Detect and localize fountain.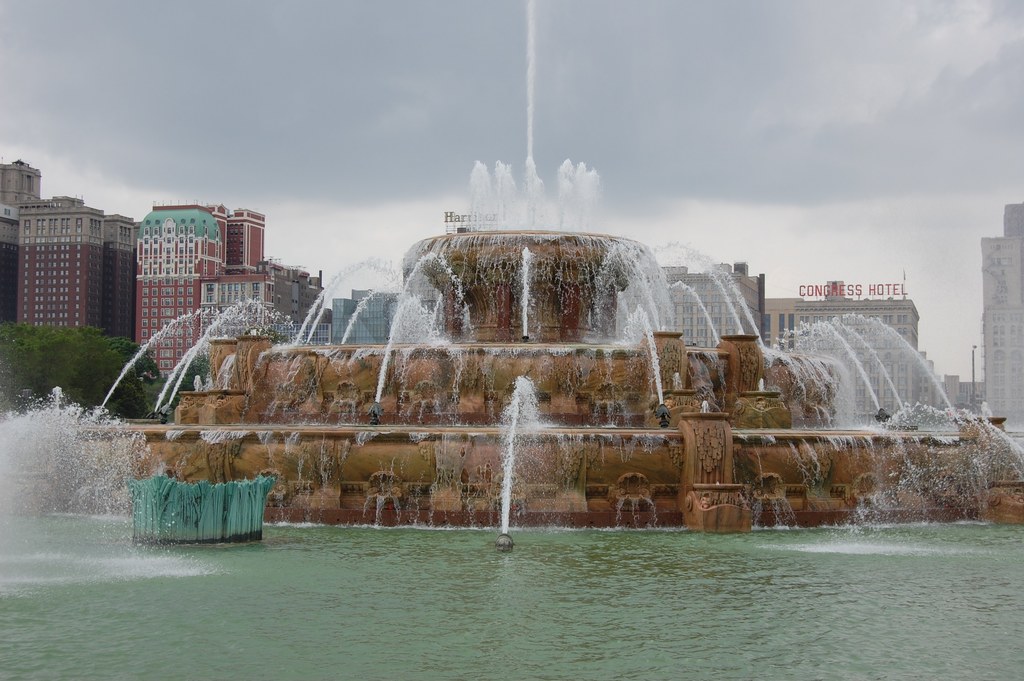
Localized at [x1=140, y1=183, x2=966, y2=558].
